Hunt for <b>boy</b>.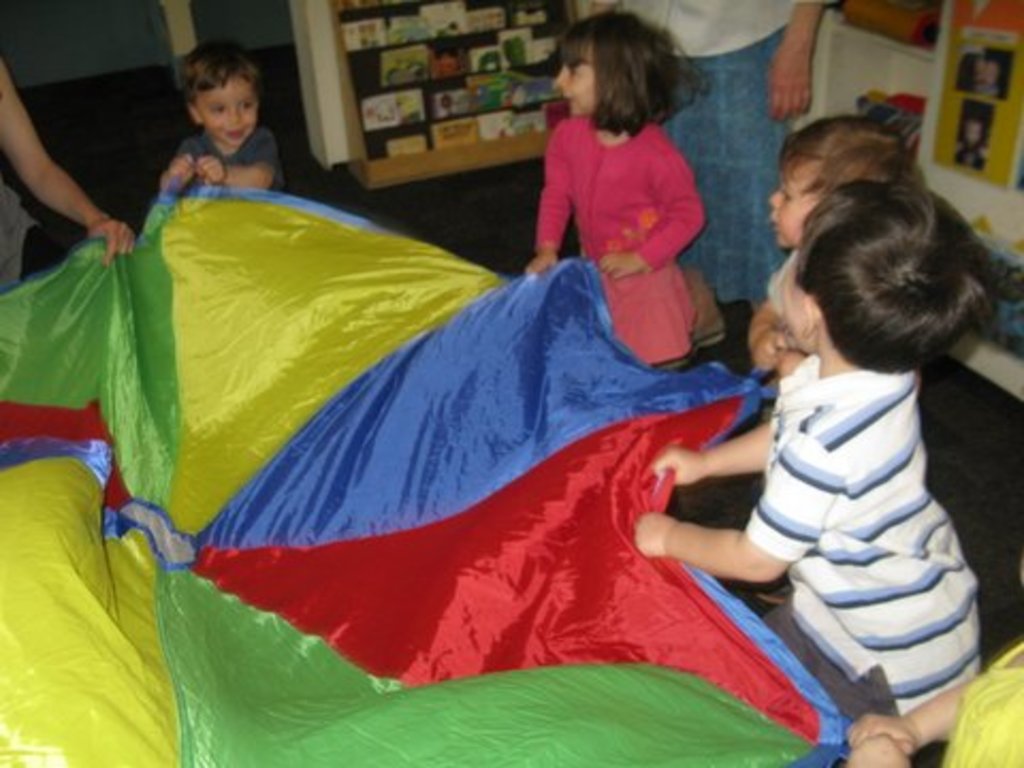
Hunted down at box(638, 177, 1003, 740).
